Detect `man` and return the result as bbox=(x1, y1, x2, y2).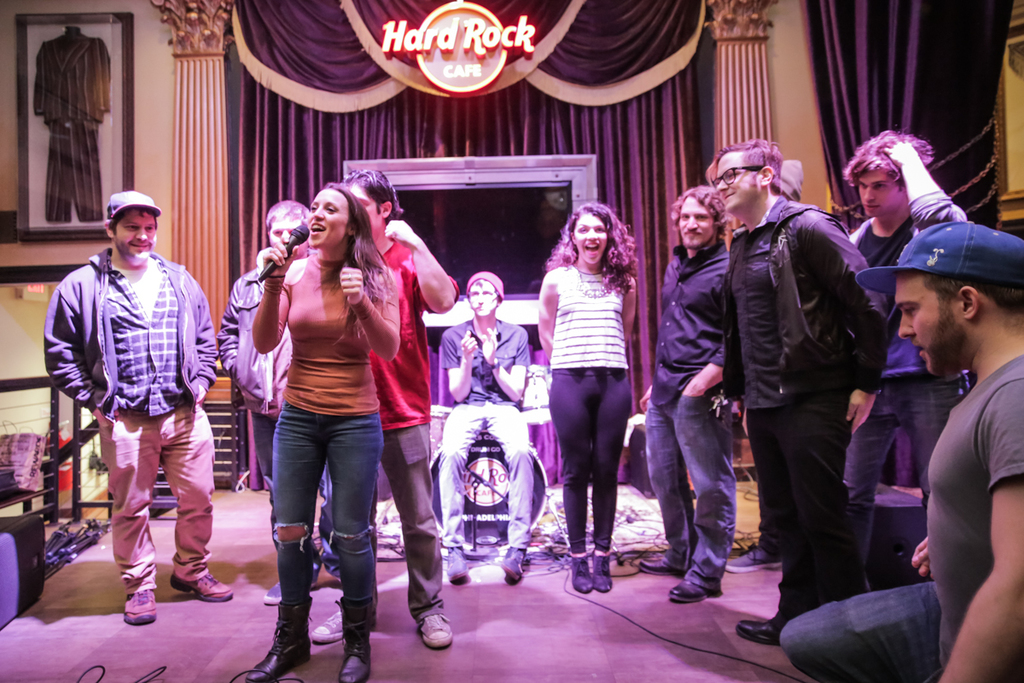
bbox=(640, 184, 733, 604).
